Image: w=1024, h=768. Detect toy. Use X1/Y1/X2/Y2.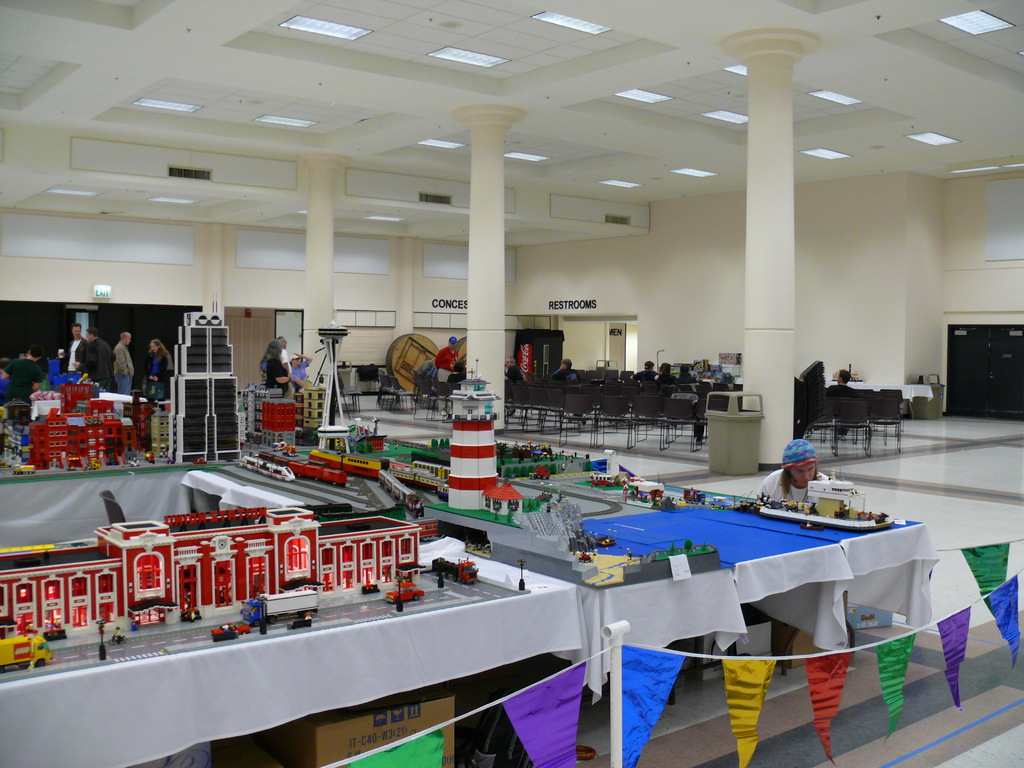
374/469/426/520.
